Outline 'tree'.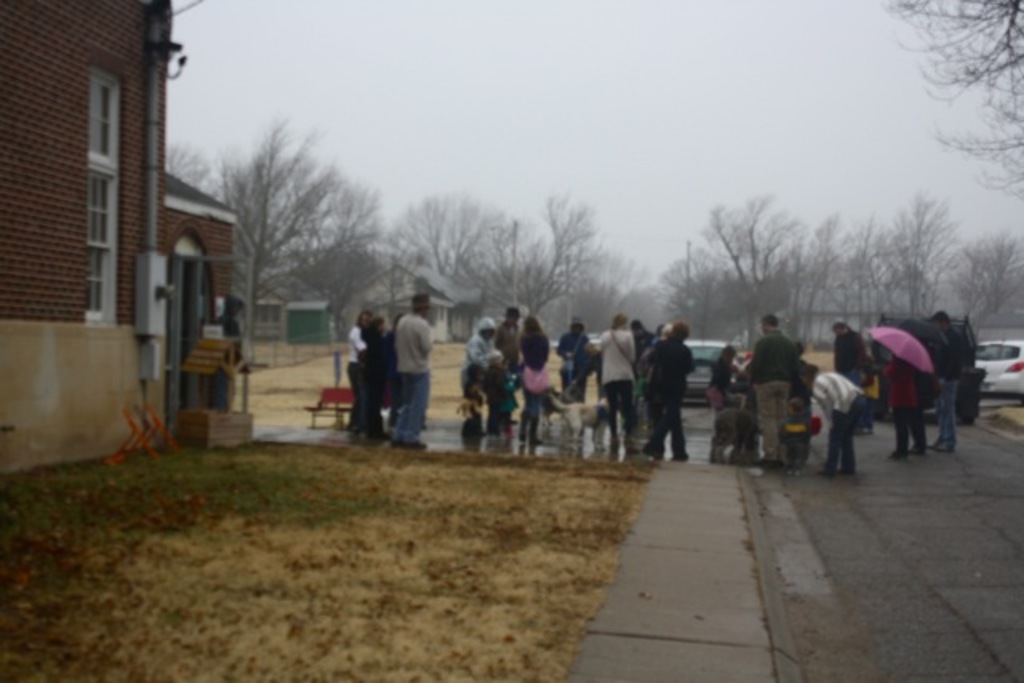
Outline: Rect(878, 0, 1022, 198).
